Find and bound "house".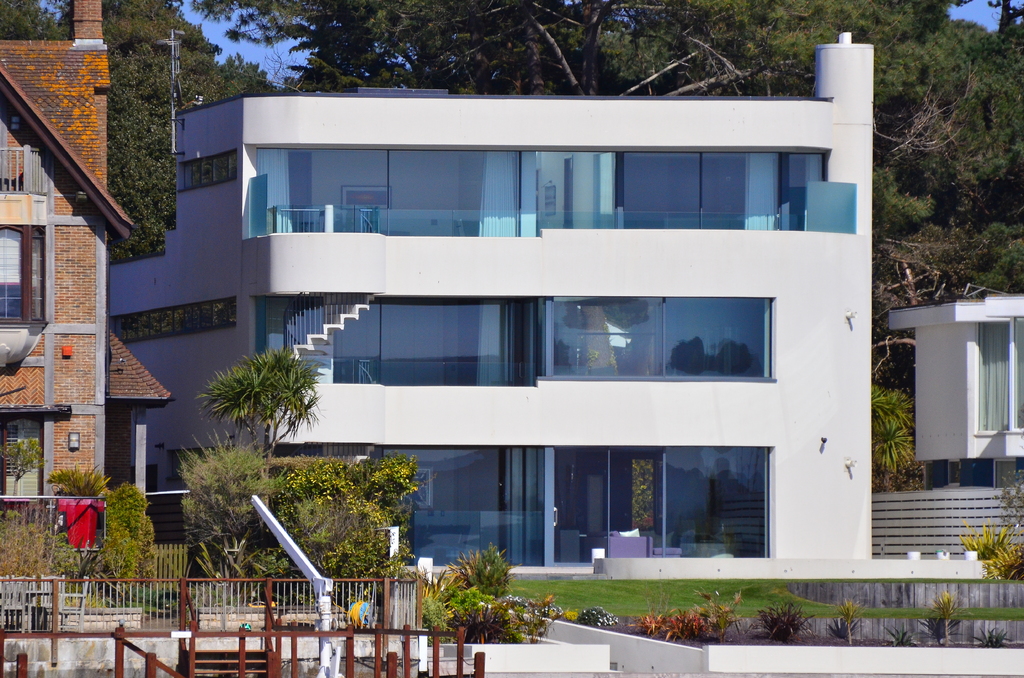
Bound: bbox=[875, 296, 1023, 558].
